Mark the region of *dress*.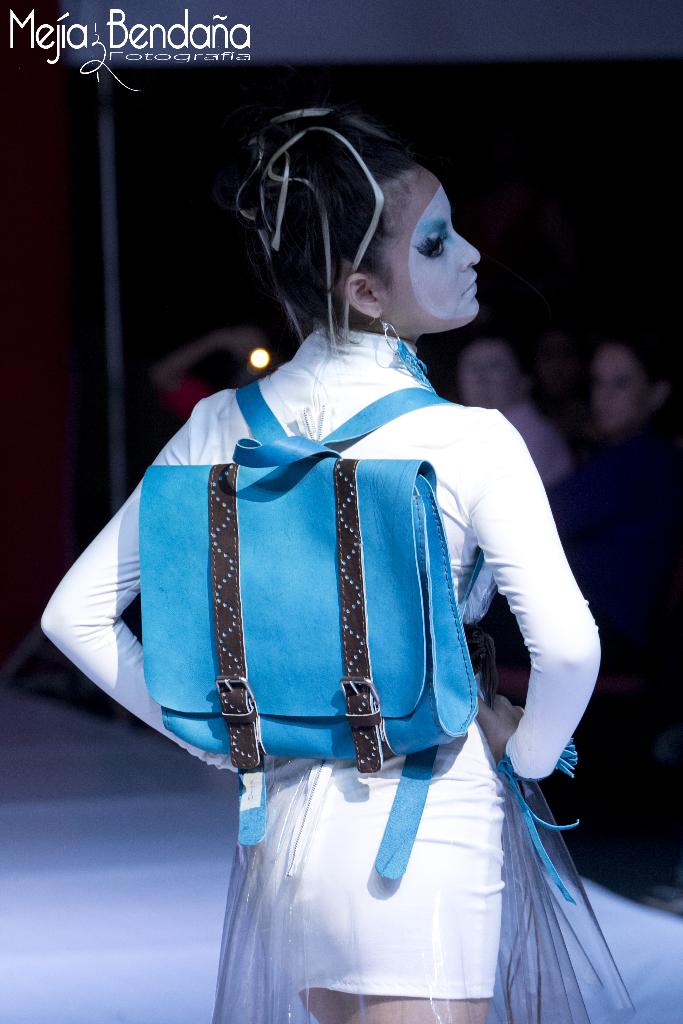
Region: <bbox>40, 324, 637, 1023</bbox>.
